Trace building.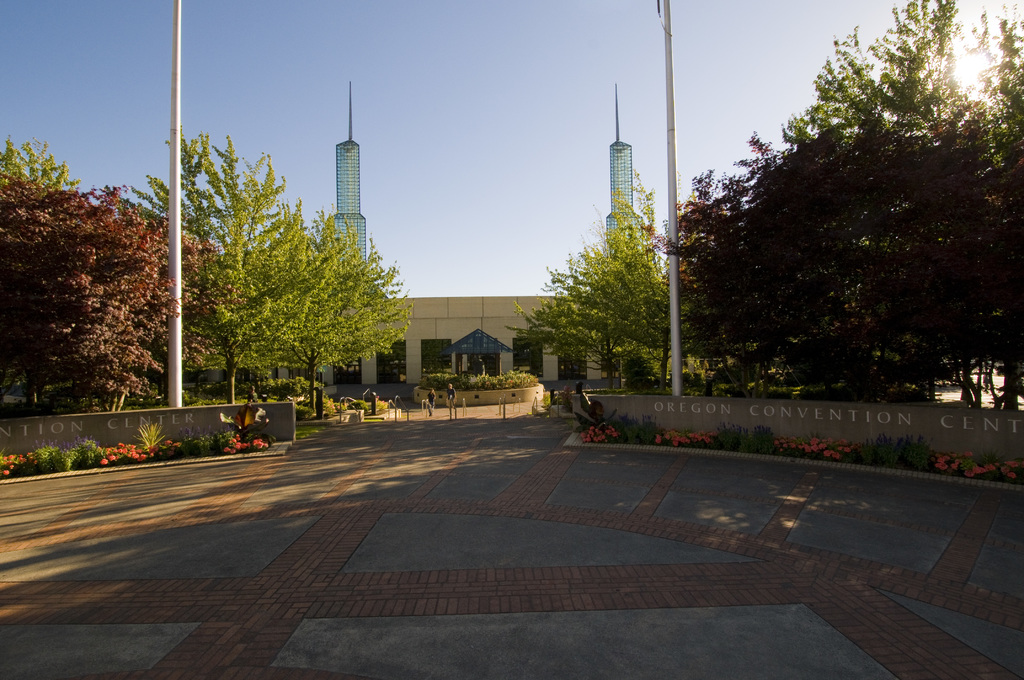
Traced to select_region(332, 83, 369, 260).
